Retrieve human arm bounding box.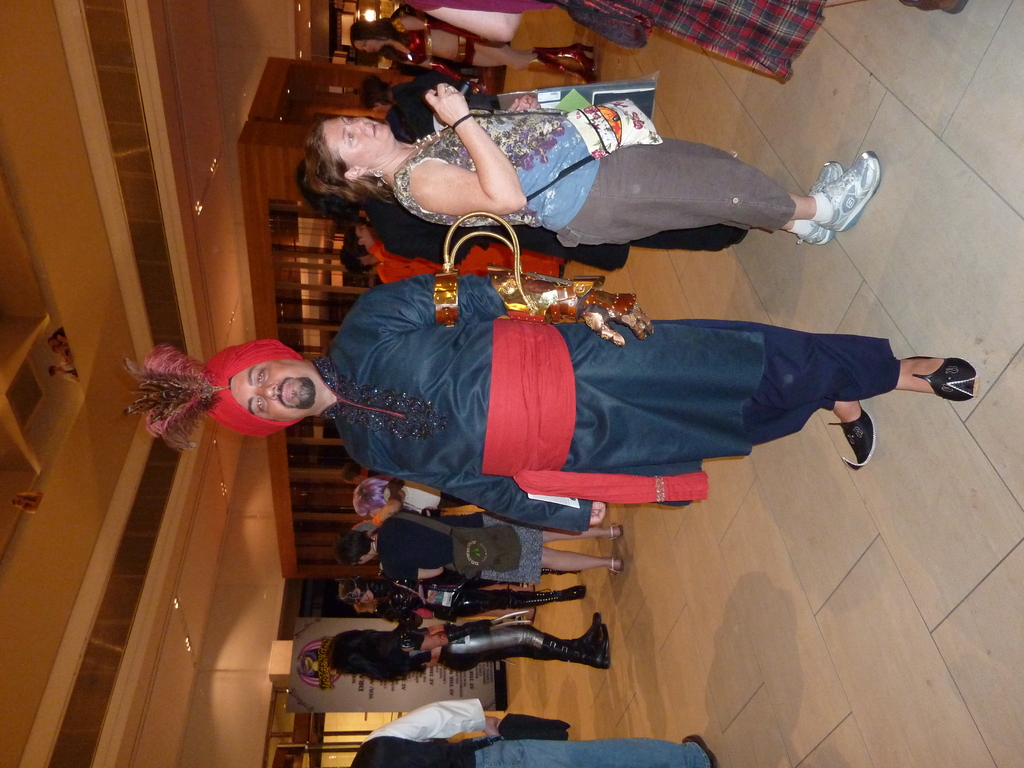
Bounding box: x1=386, y1=255, x2=435, y2=273.
